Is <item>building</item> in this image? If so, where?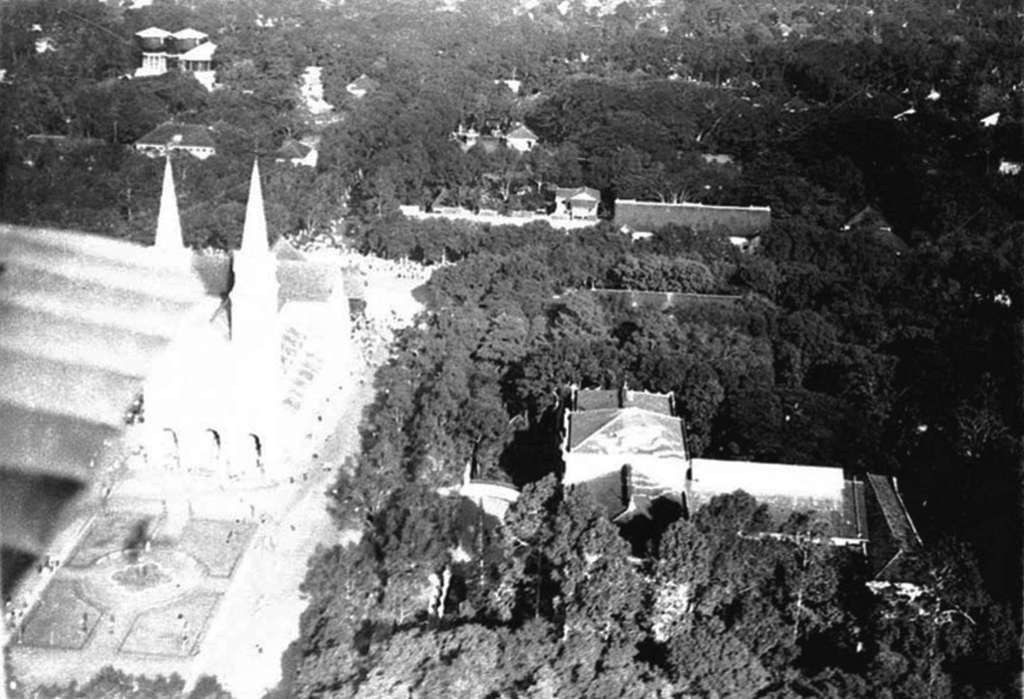
Yes, at [552, 377, 876, 560].
